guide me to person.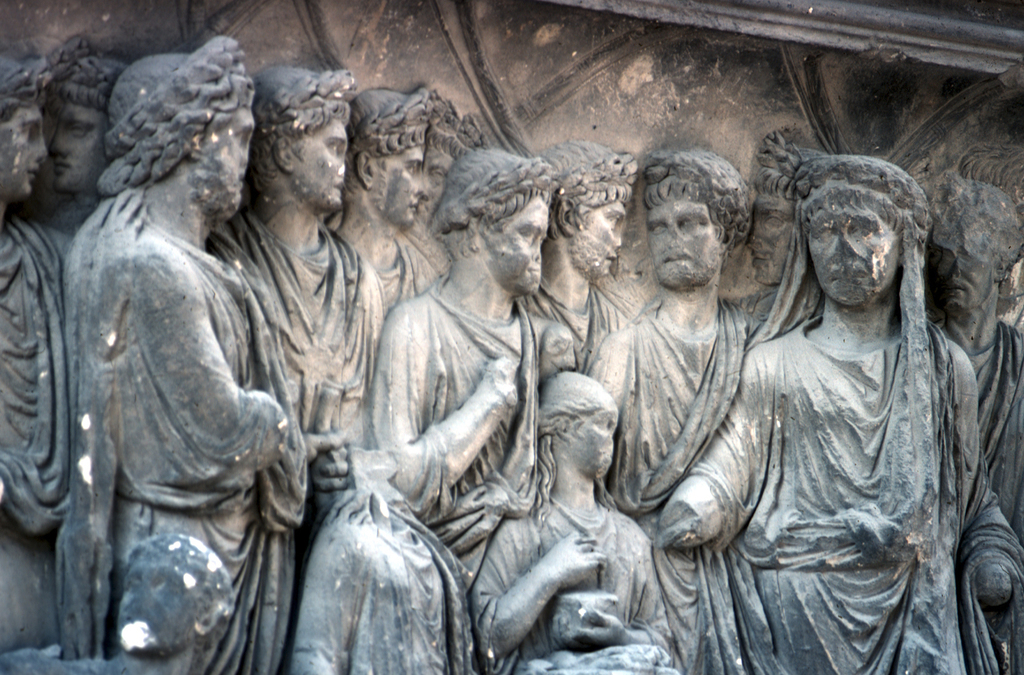
Guidance: left=593, top=148, right=763, bottom=534.
